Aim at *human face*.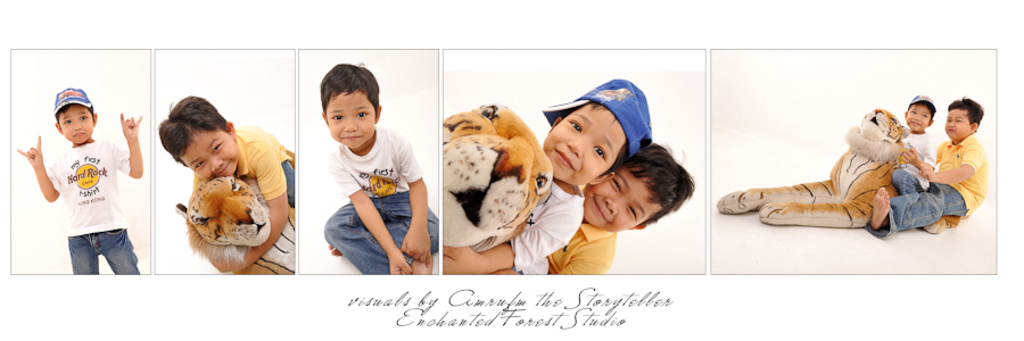
Aimed at [943,111,974,138].
